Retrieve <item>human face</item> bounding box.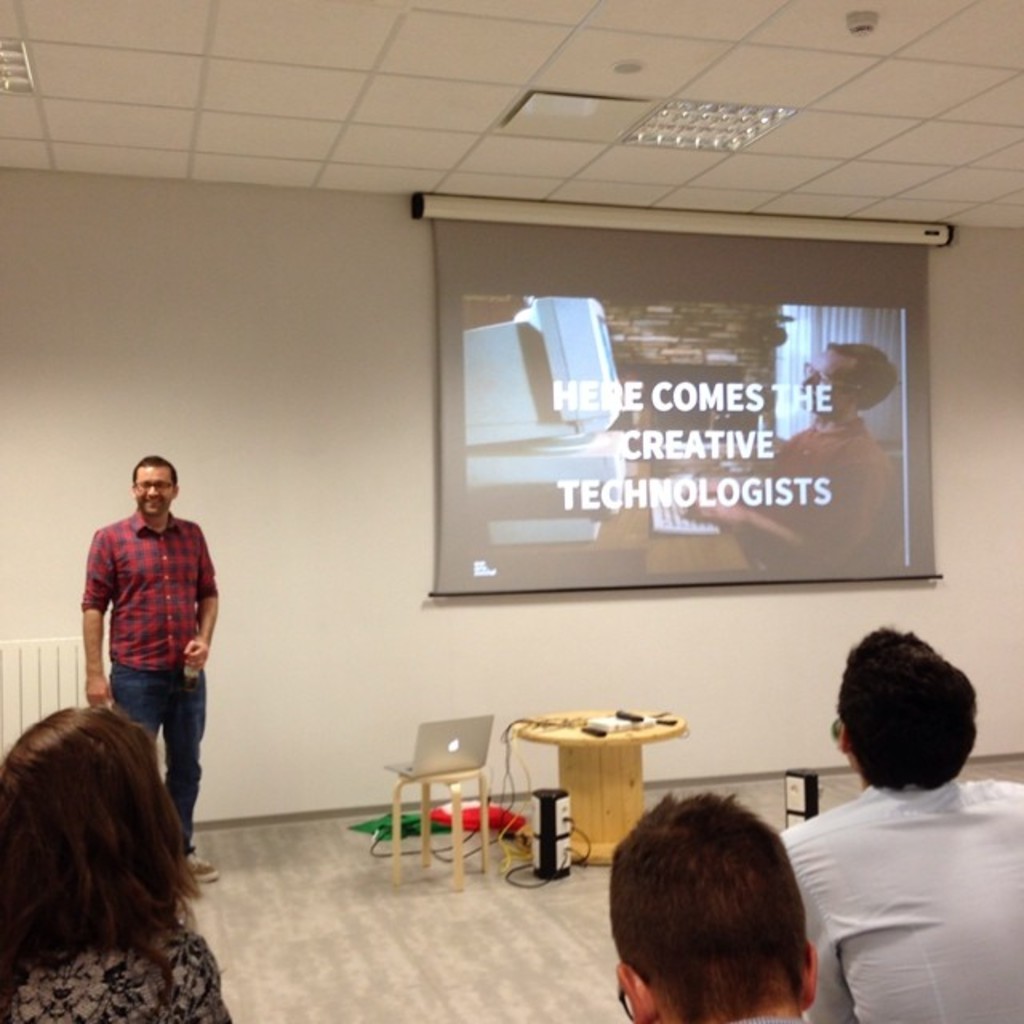
Bounding box: {"left": 126, "top": 461, "right": 173, "bottom": 523}.
